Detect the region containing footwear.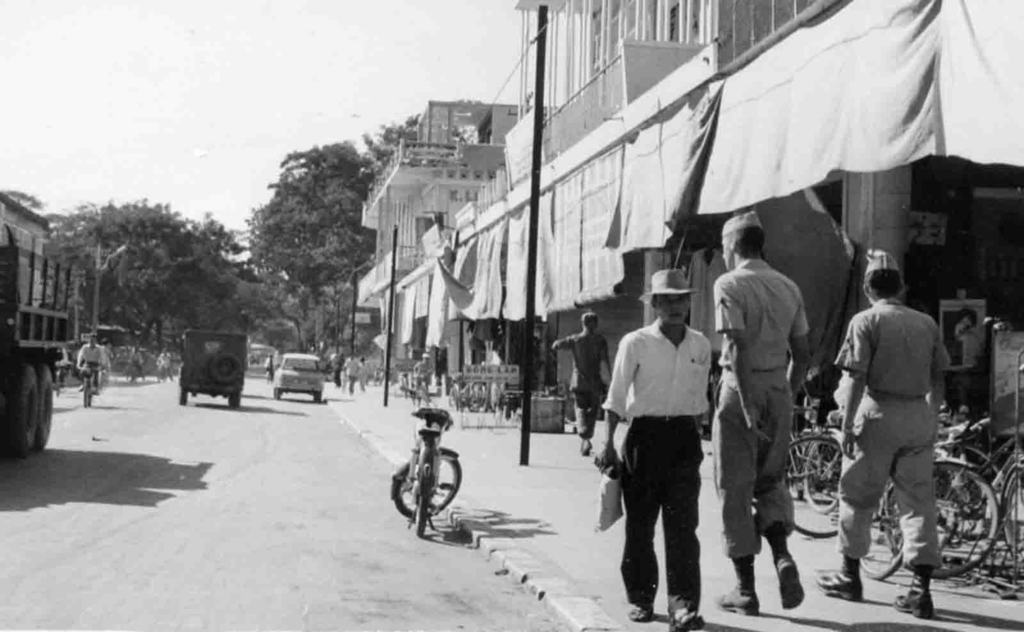
<box>768,541,808,607</box>.
